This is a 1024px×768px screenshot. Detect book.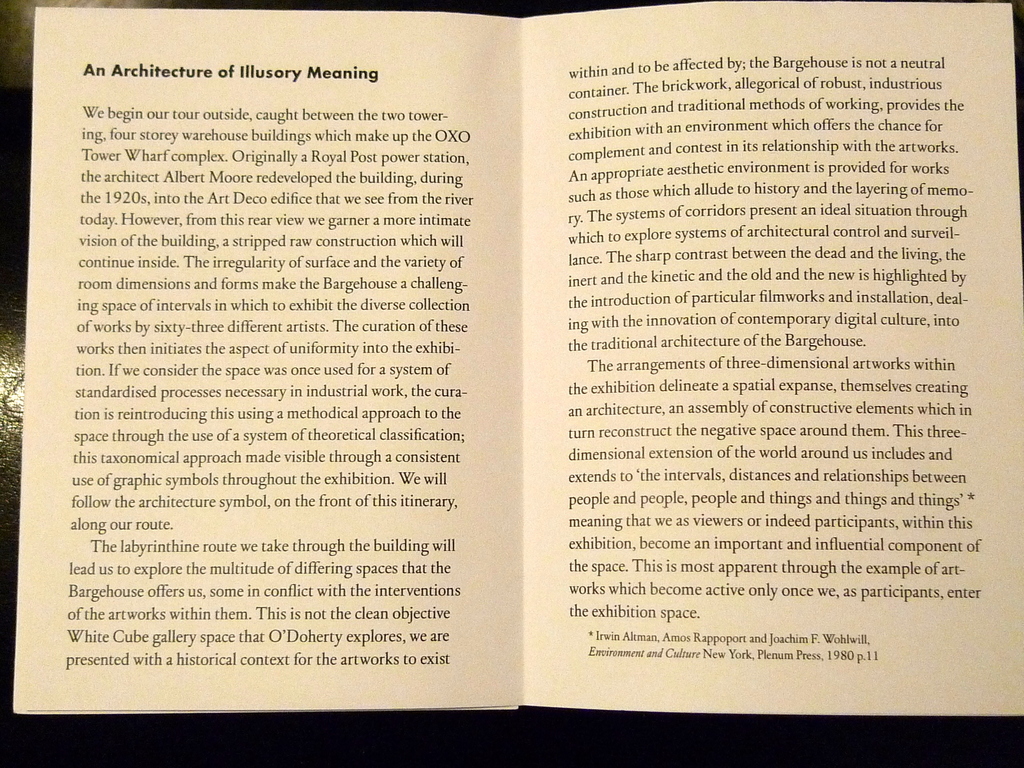
x1=9, y1=0, x2=1021, y2=718.
